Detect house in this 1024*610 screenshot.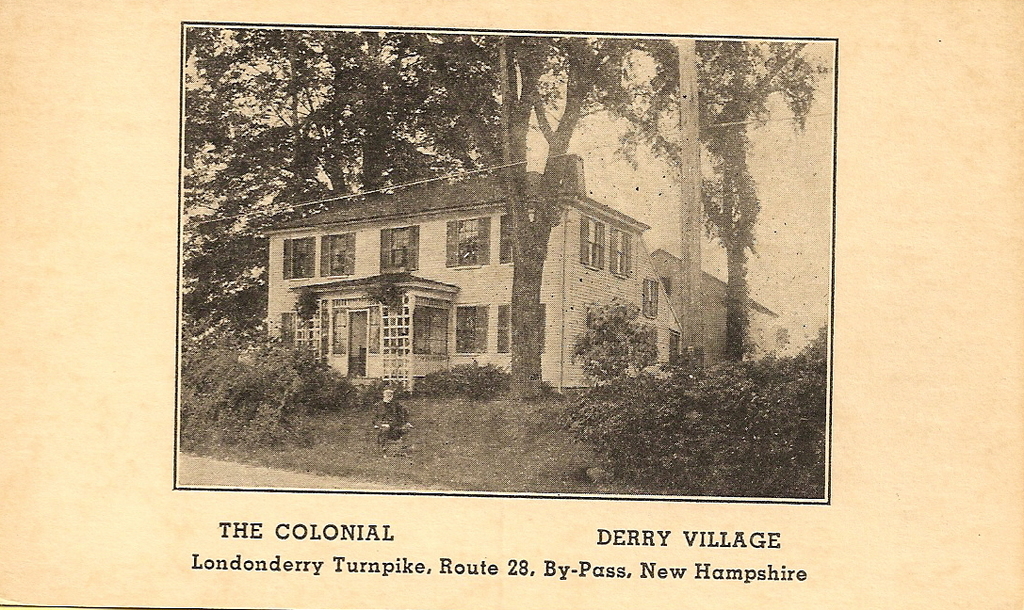
Detection: (left=652, top=244, right=779, bottom=366).
